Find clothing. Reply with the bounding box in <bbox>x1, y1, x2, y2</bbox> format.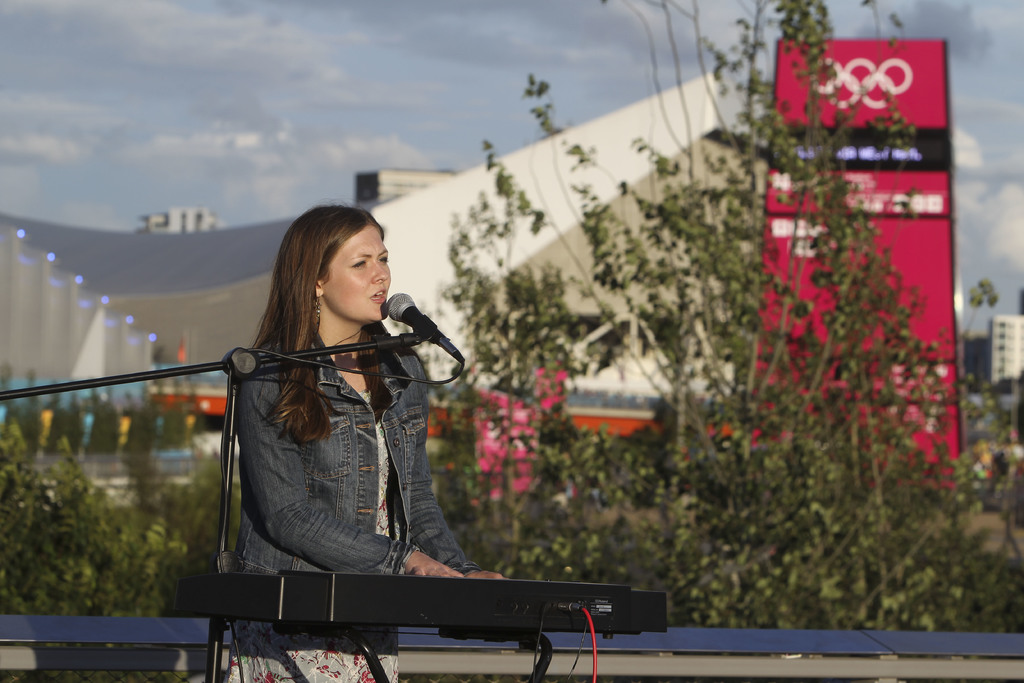
<bbox>207, 252, 523, 607</bbox>.
